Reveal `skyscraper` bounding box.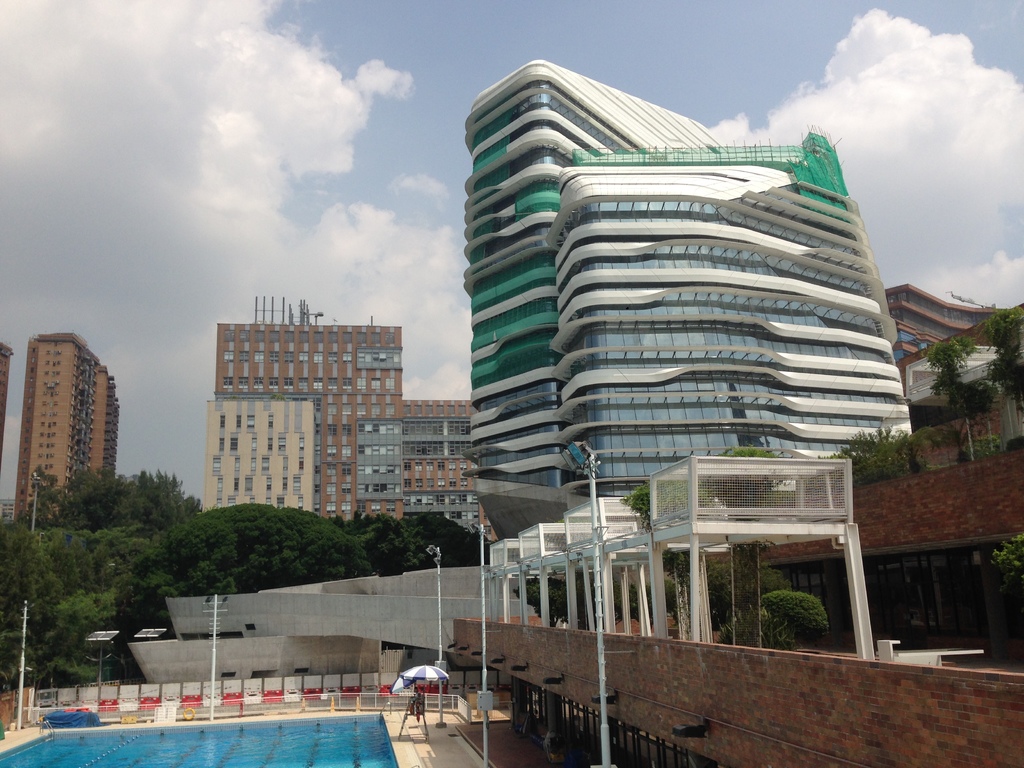
Revealed: (10, 330, 129, 527).
